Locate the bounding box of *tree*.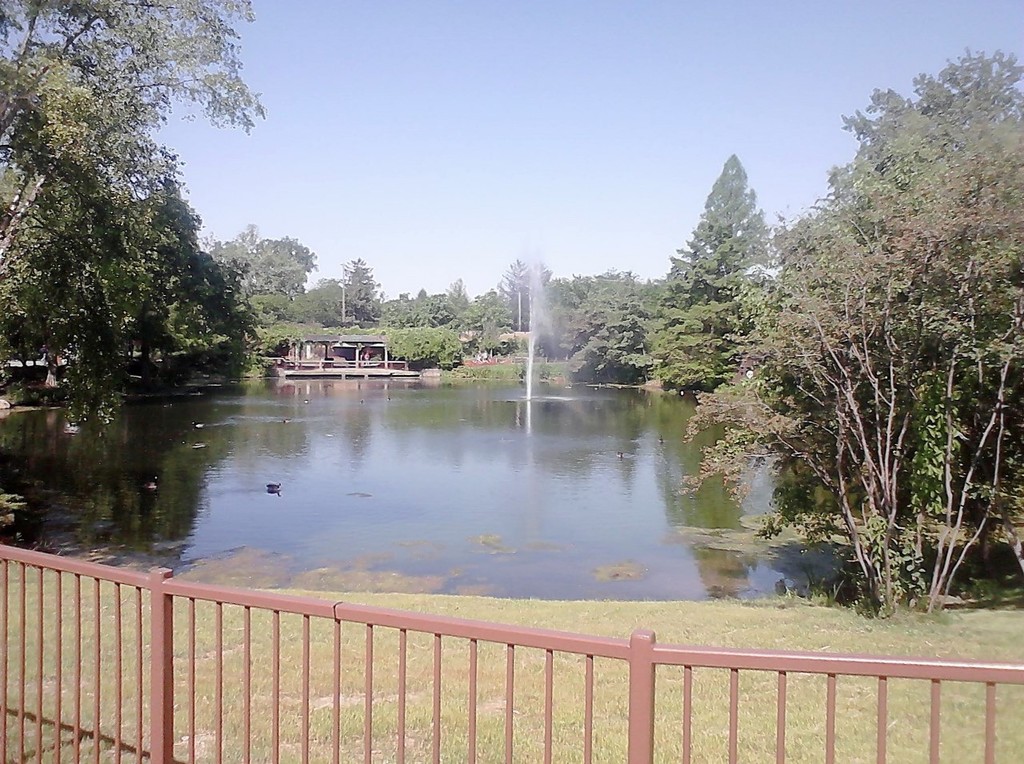
Bounding box: BBox(0, 210, 217, 398).
